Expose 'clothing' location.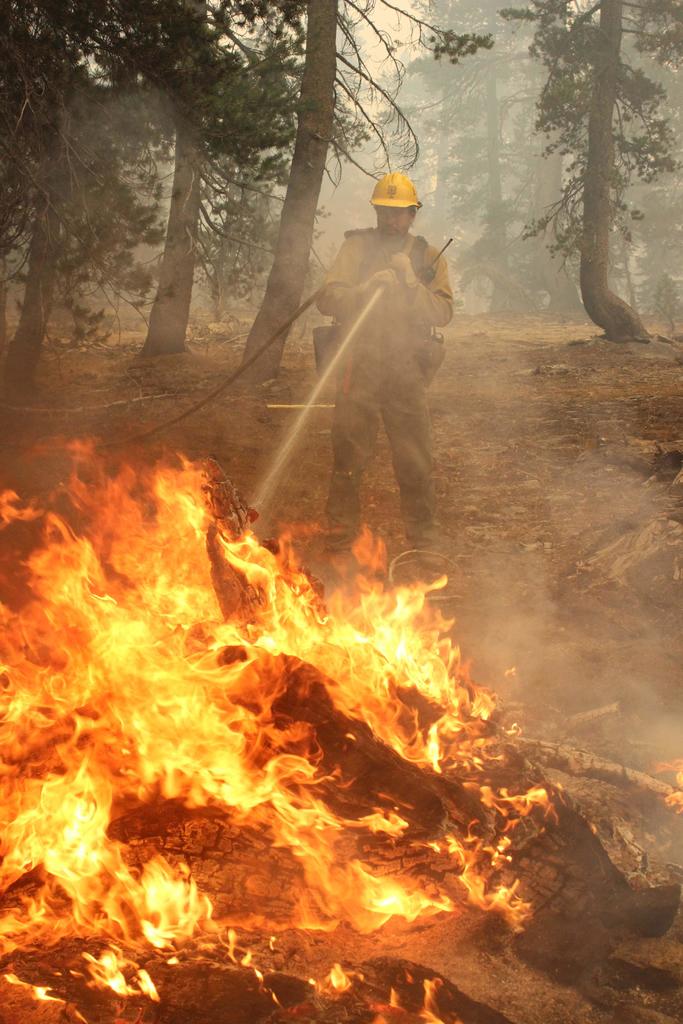
Exposed at crop(301, 221, 461, 554).
